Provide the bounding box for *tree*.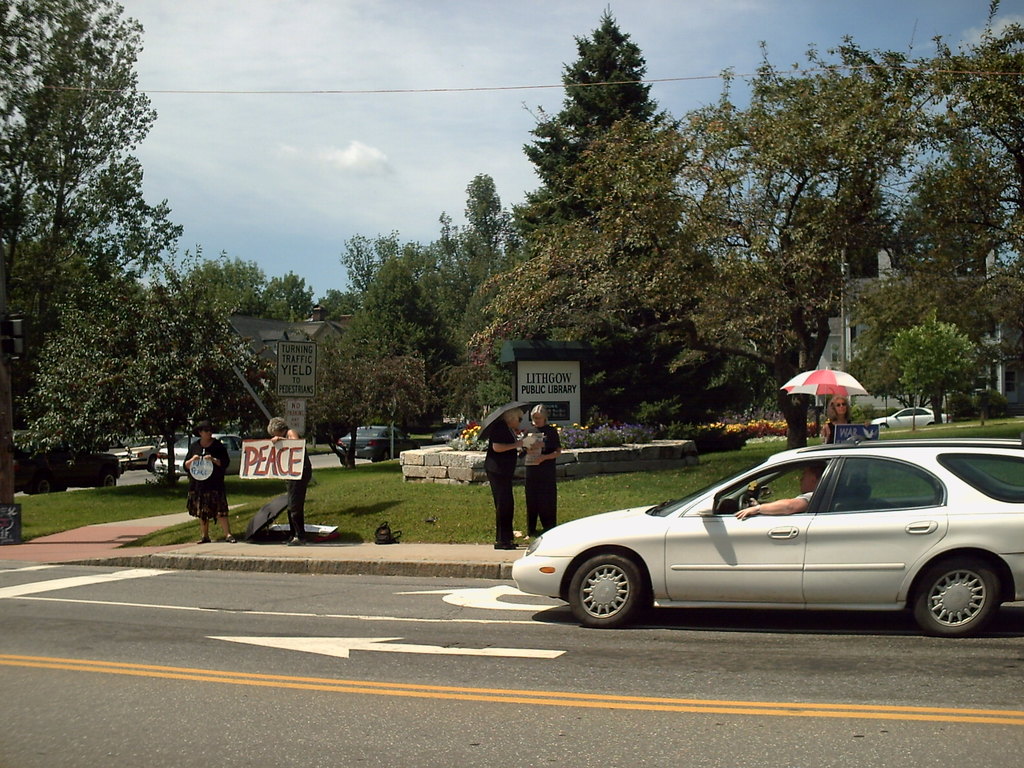
detection(298, 172, 540, 463).
